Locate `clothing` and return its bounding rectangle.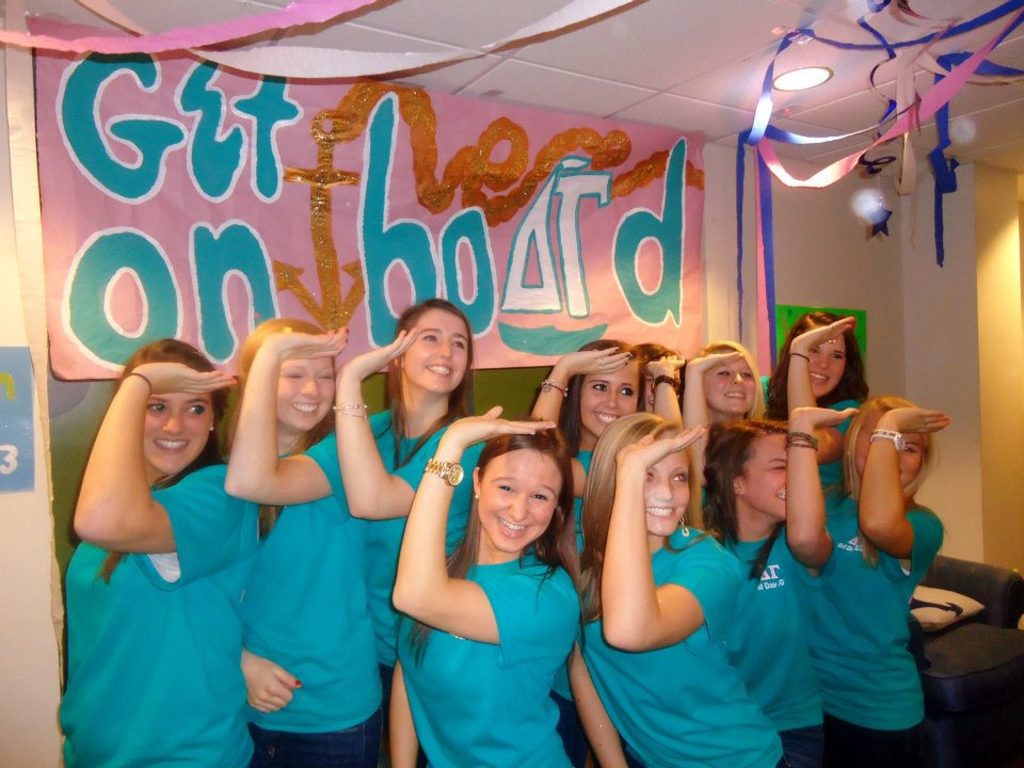
{"left": 583, "top": 509, "right": 791, "bottom": 767}.
